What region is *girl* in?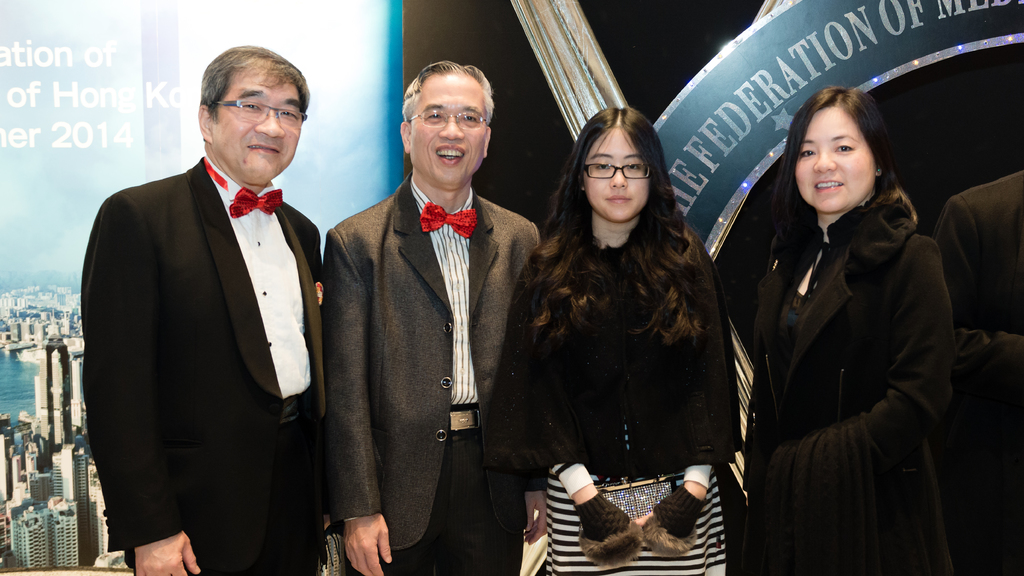
[left=734, top=79, right=955, bottom=573].
